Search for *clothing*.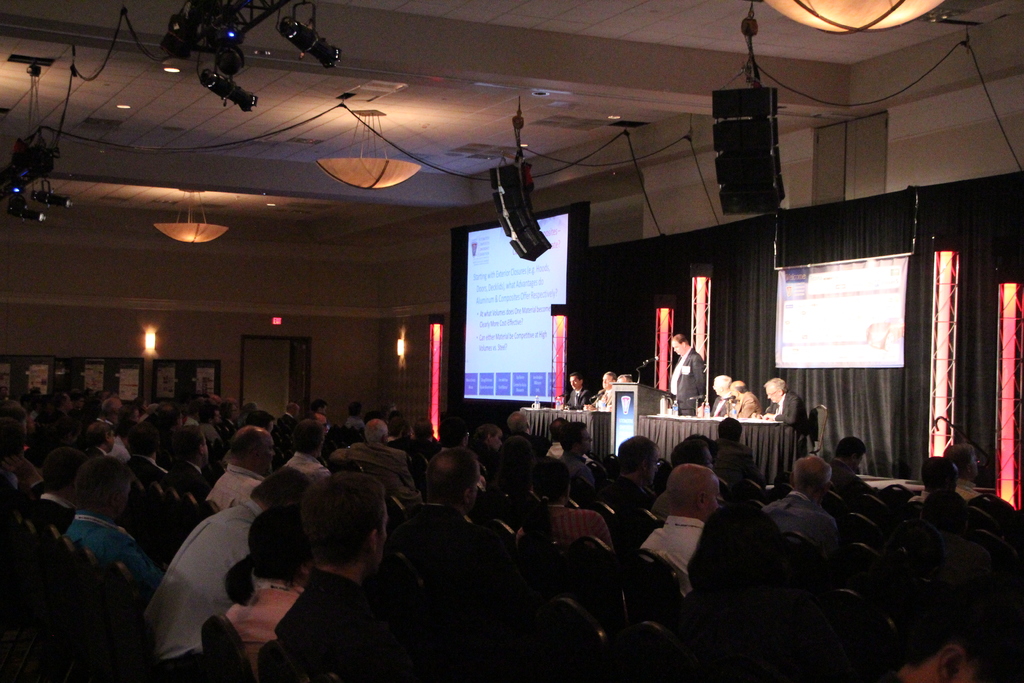
Found at detection(563, 386, 589, 407).
